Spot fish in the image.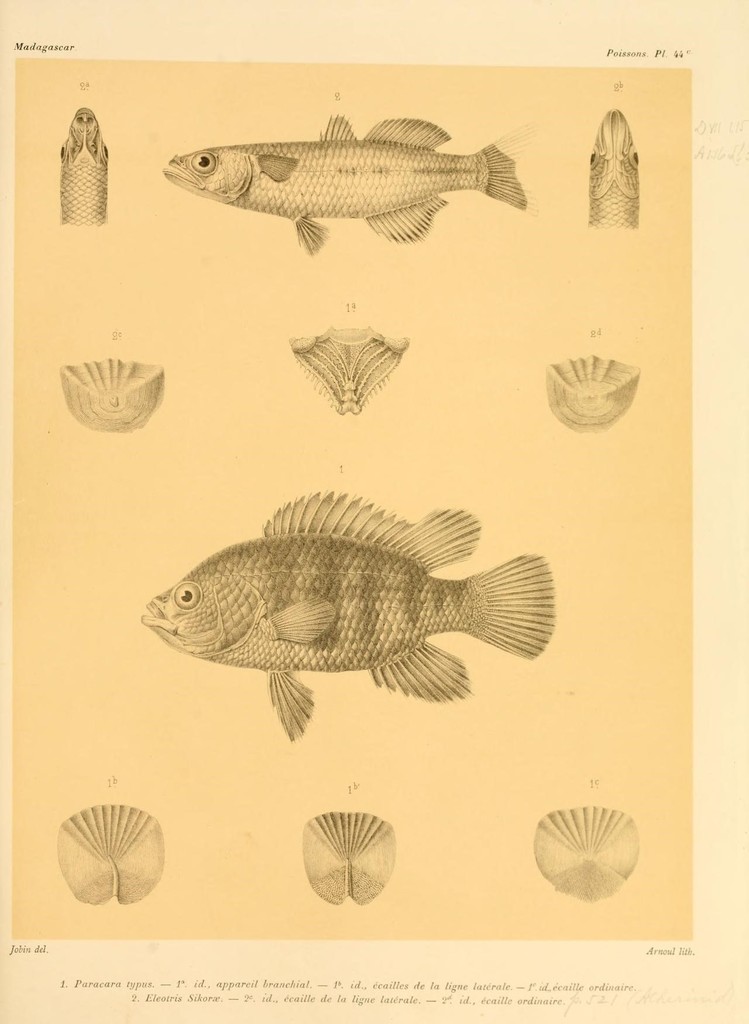
fish found at x1=59, y1=102, x2=108, y2=225.
